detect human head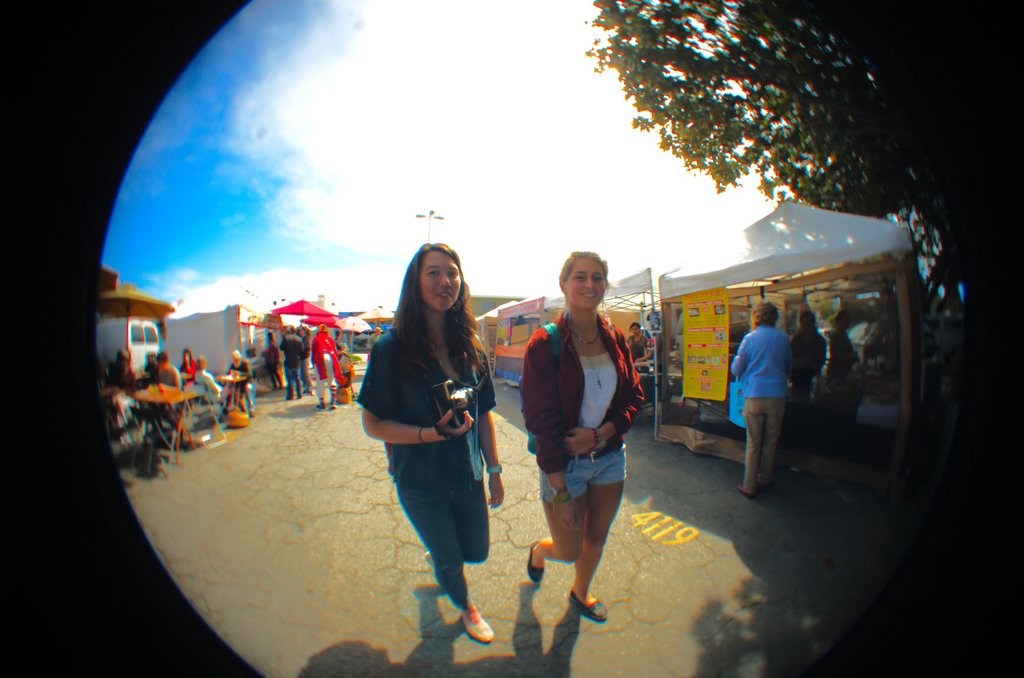
bbox(556, 251, 612, 310)
